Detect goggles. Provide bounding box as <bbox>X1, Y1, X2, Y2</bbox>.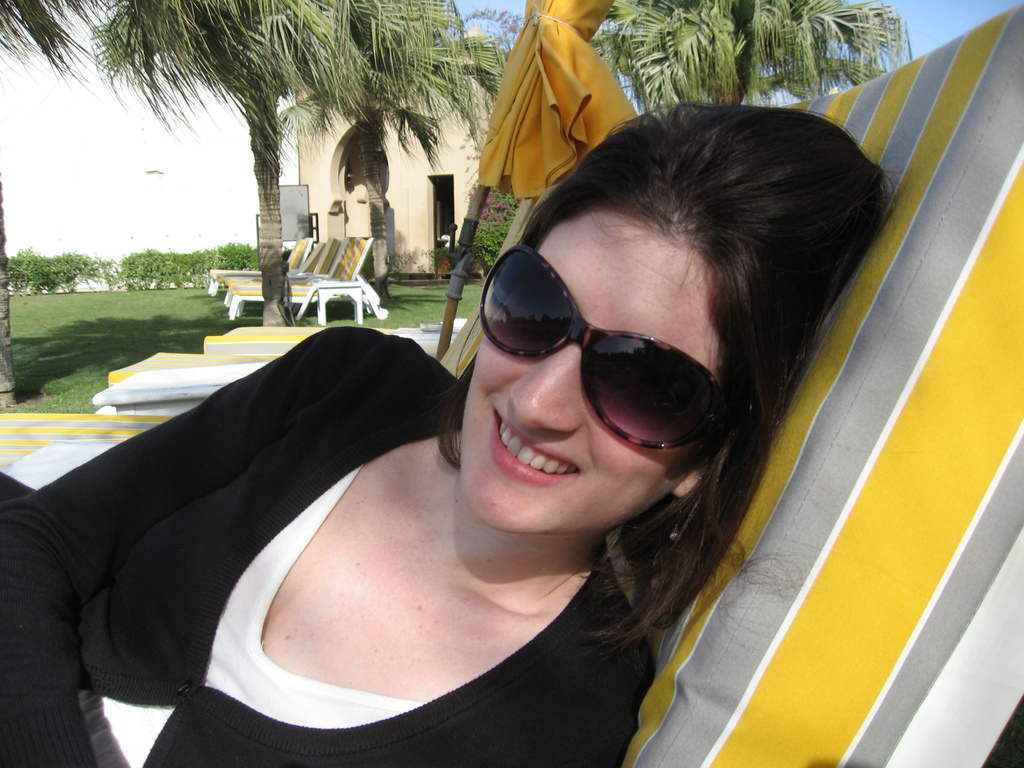
<bbox>466, 245, 745, 467</bbox>.
